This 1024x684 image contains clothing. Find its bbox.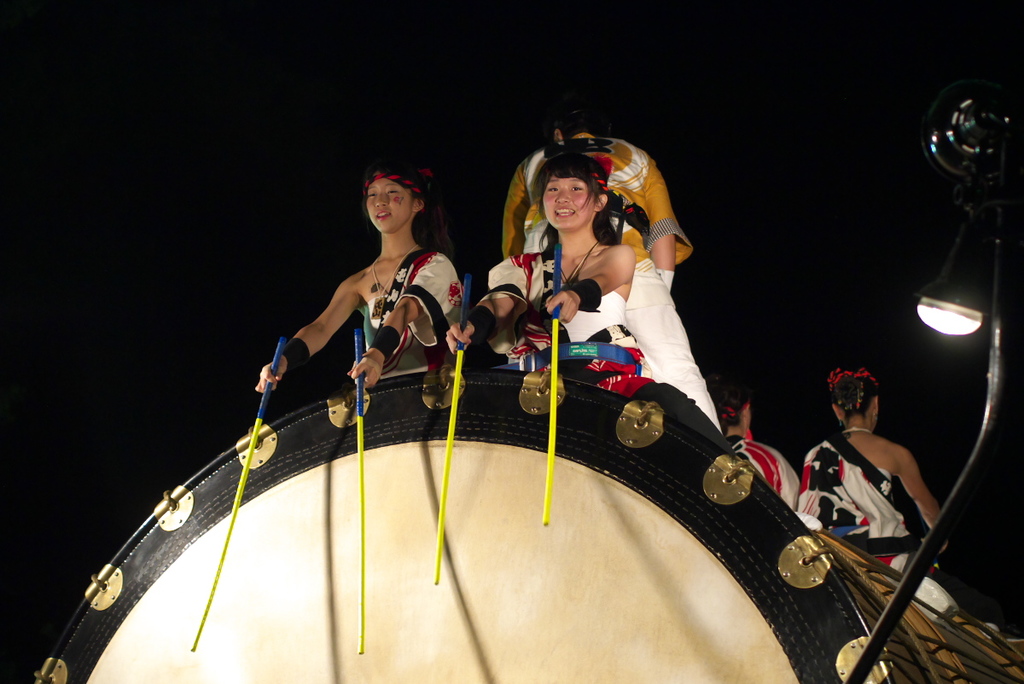
left=628, top=272, right=703, bottom=432.
